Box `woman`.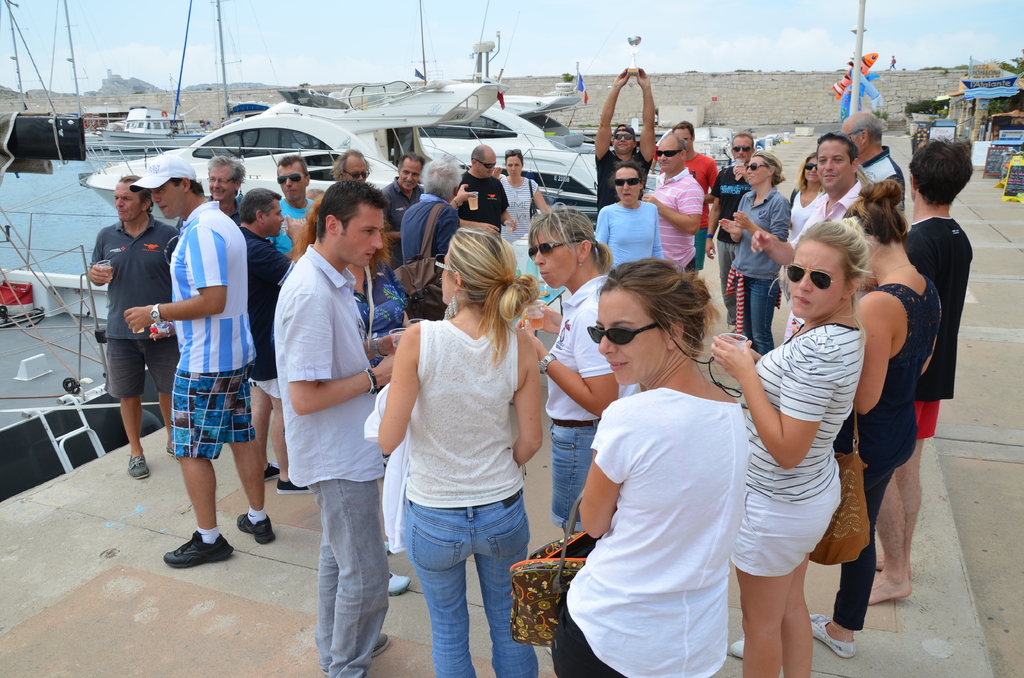
497:142:554:239.
